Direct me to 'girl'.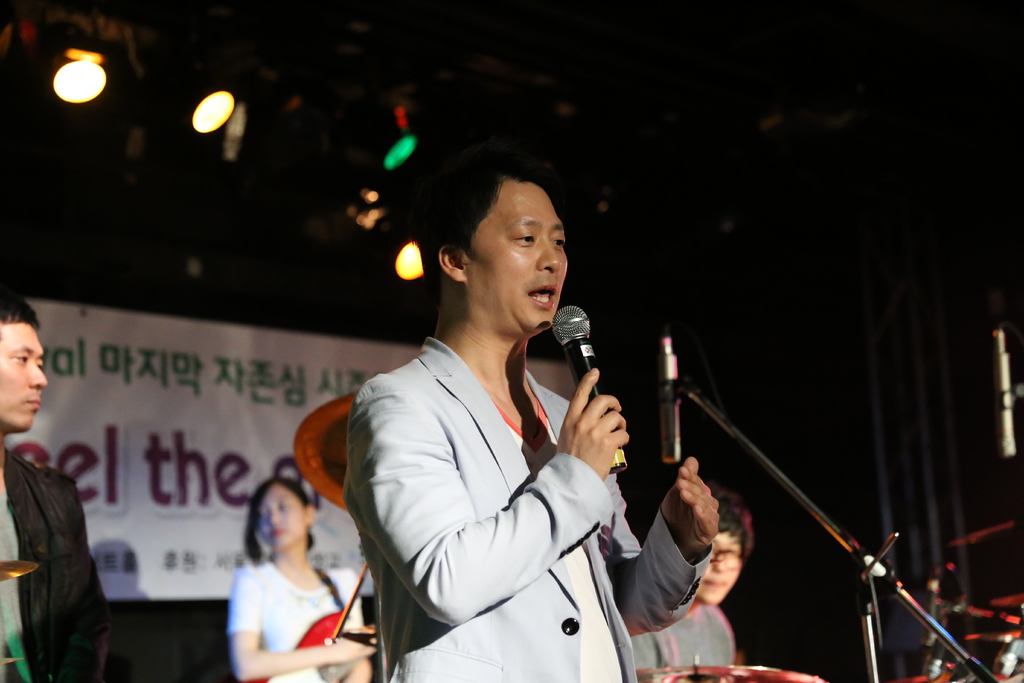
Direction: {"left": 230, "top": 472, "right": 374, "bottom": 682}.
